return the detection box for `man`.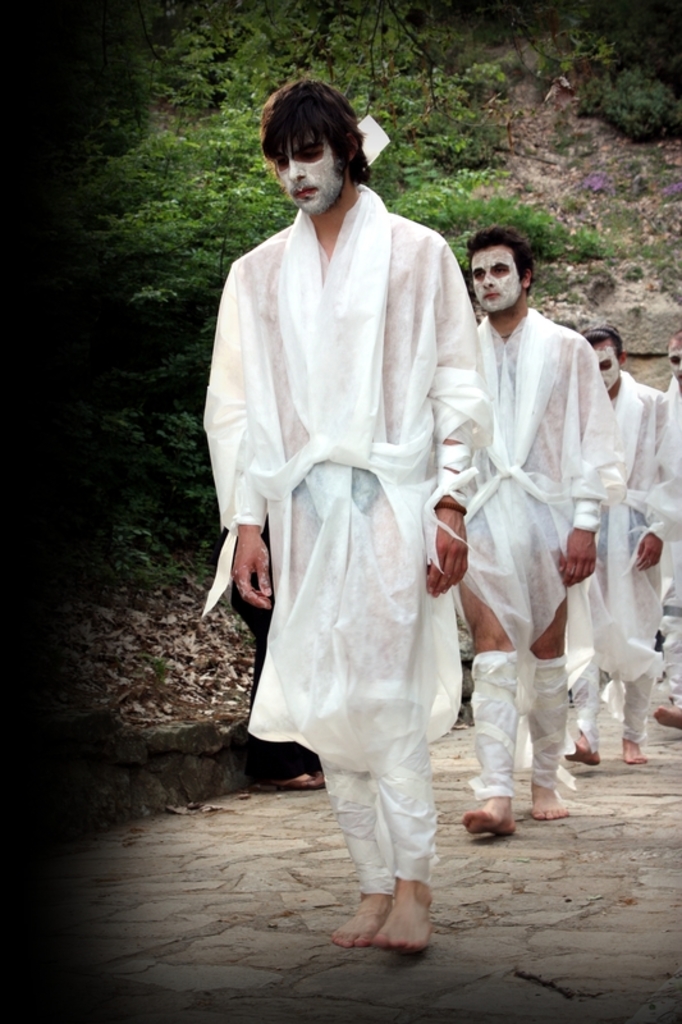
pyautogui.locateOnScreen(445, 220, 621, 831).
